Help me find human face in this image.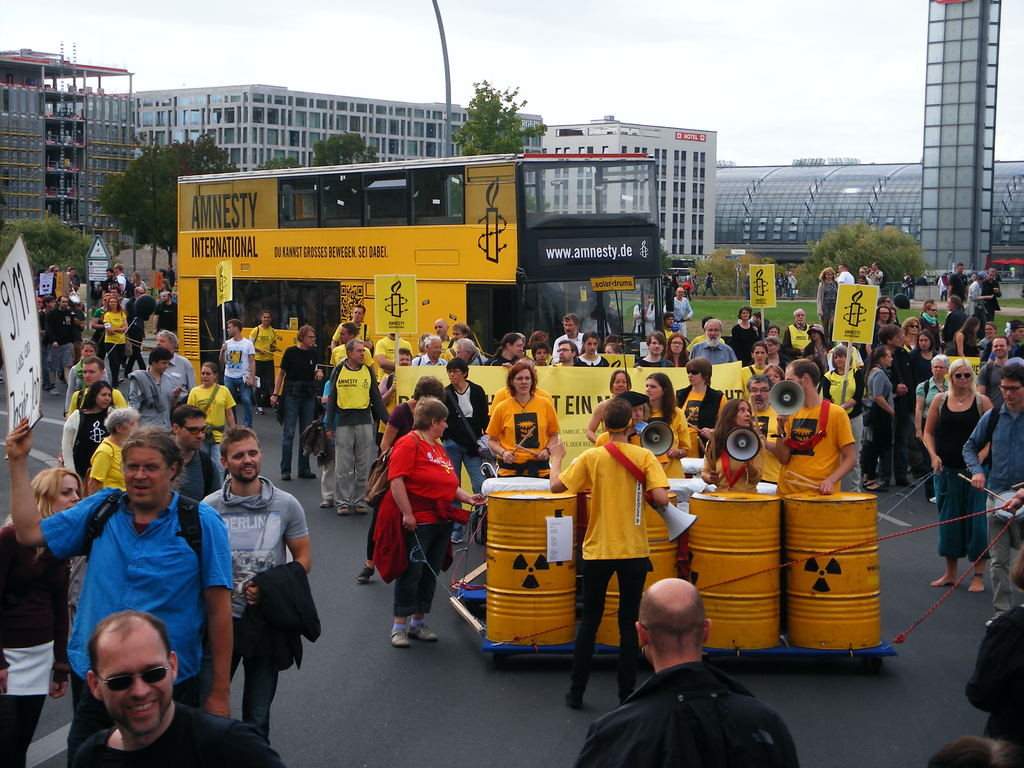
Found it: bbox(351, 308, 364, 322).
